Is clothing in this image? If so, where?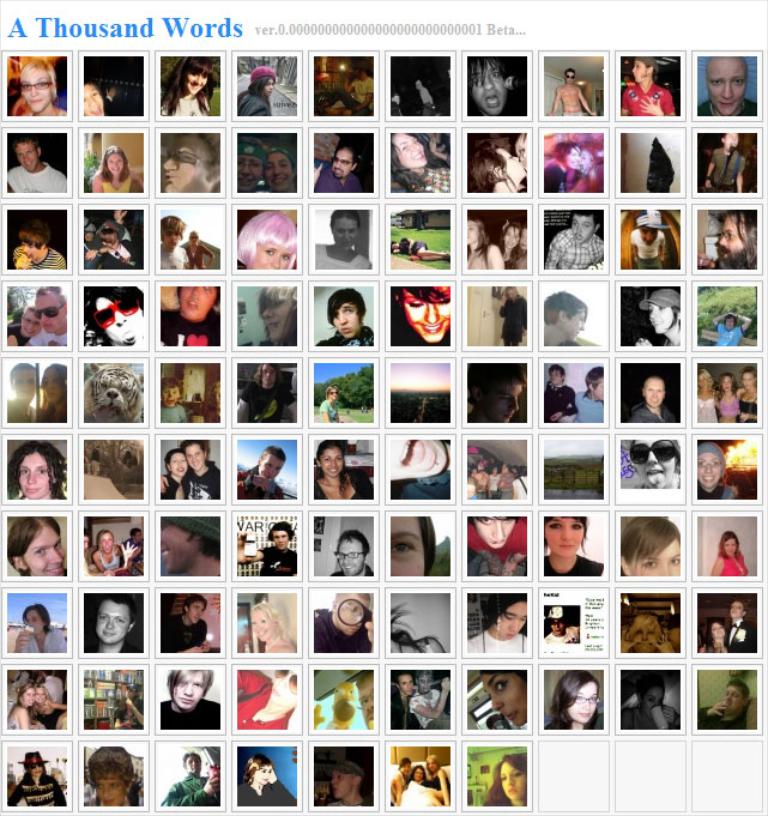
Yes, at box(34, 705, 65, 729).
